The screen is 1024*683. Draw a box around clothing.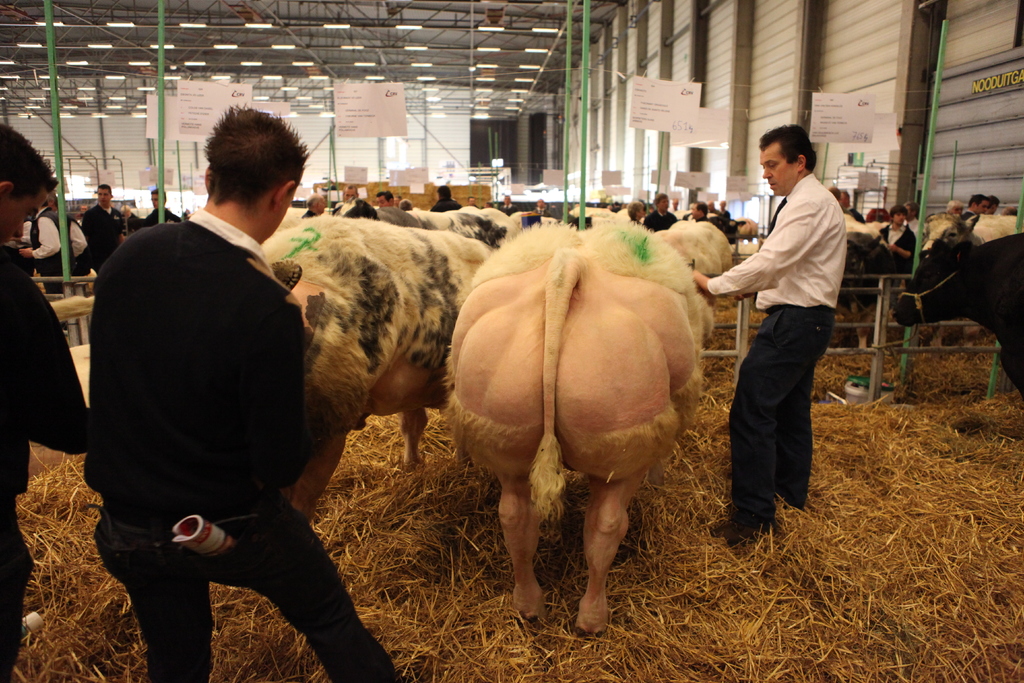
rect(723, 131, 854, 527).
